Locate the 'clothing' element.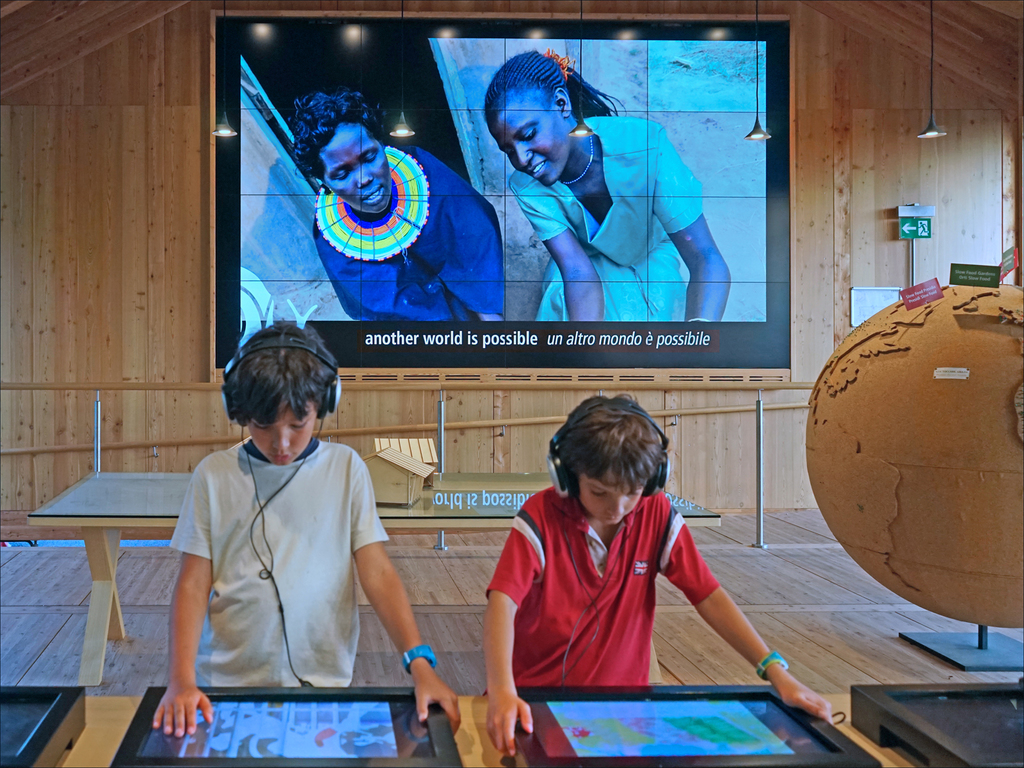
Element bbox: pyautogui.locateOnScreen(168, 436, 392, 691).
